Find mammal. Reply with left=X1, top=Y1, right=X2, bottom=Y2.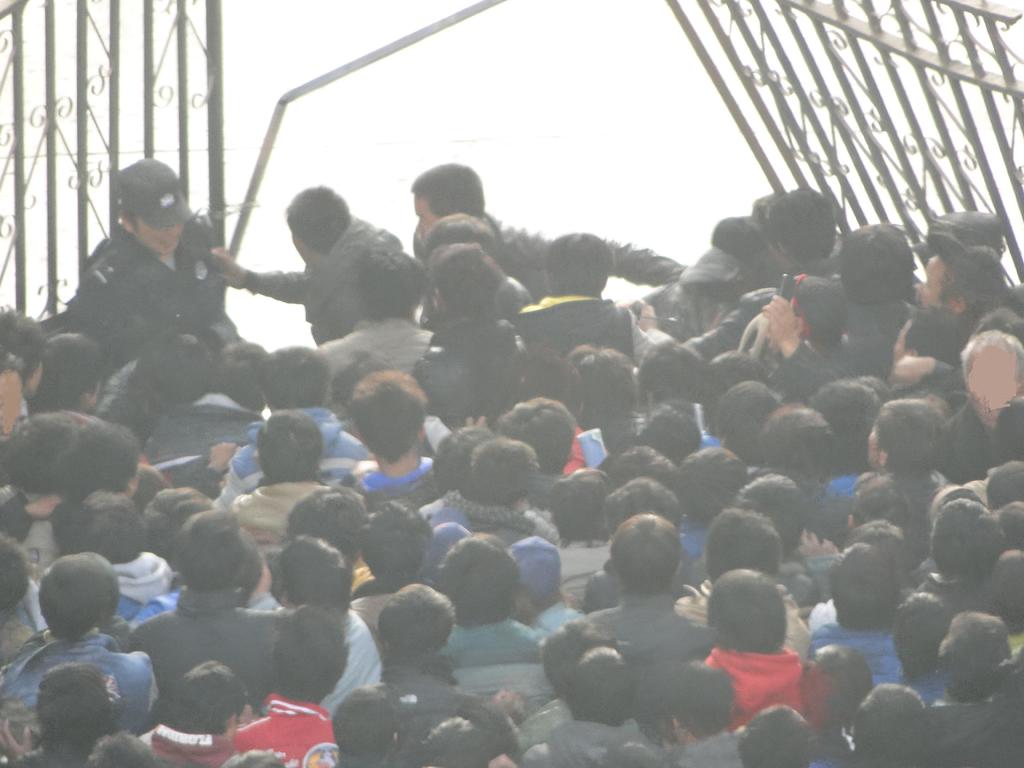
left=524, top=614, right=615, bottom=744.
